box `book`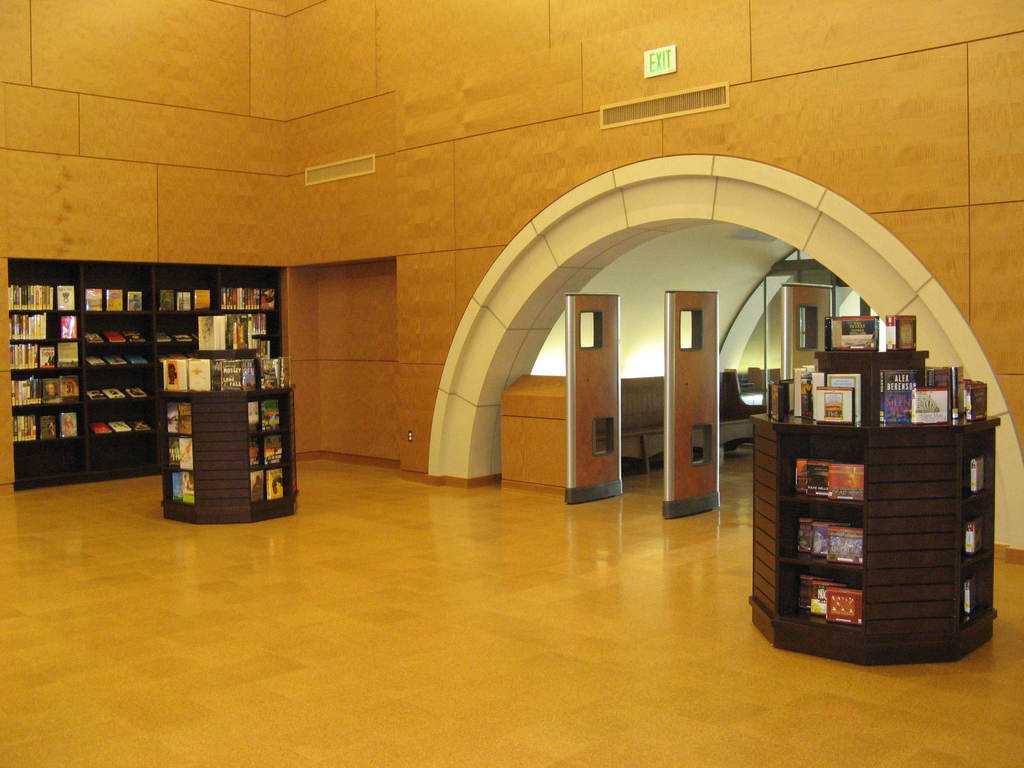
[left=244, top=403, right=260, bottom=440]
